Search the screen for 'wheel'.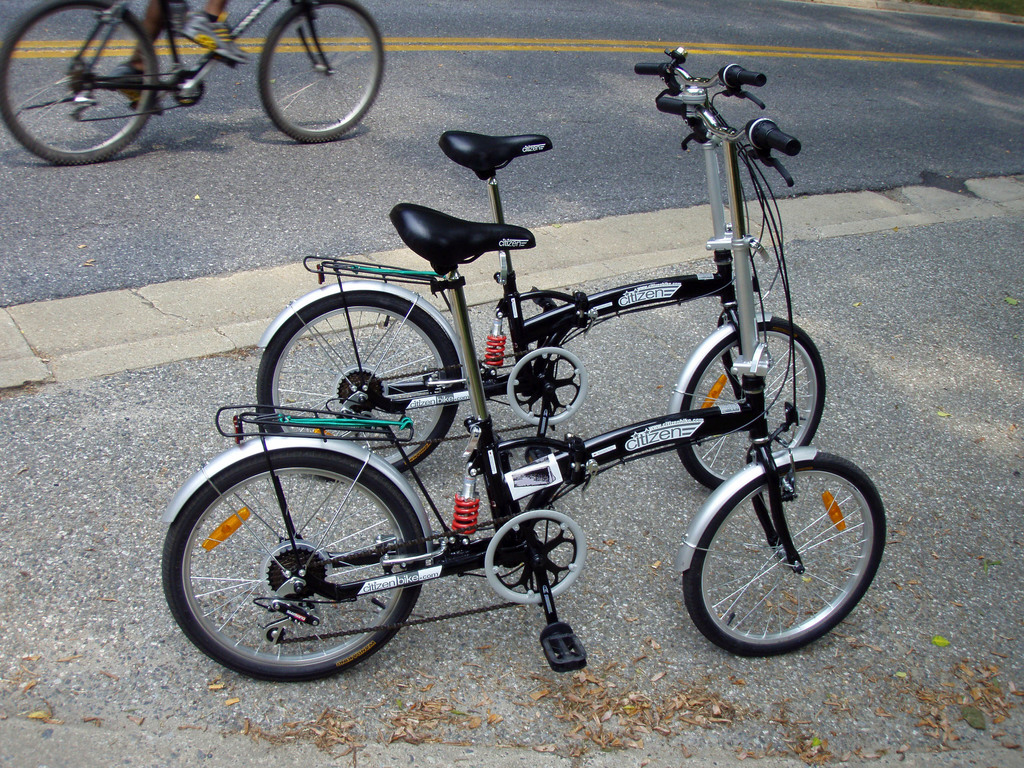
Found at 681/452/884/658.
